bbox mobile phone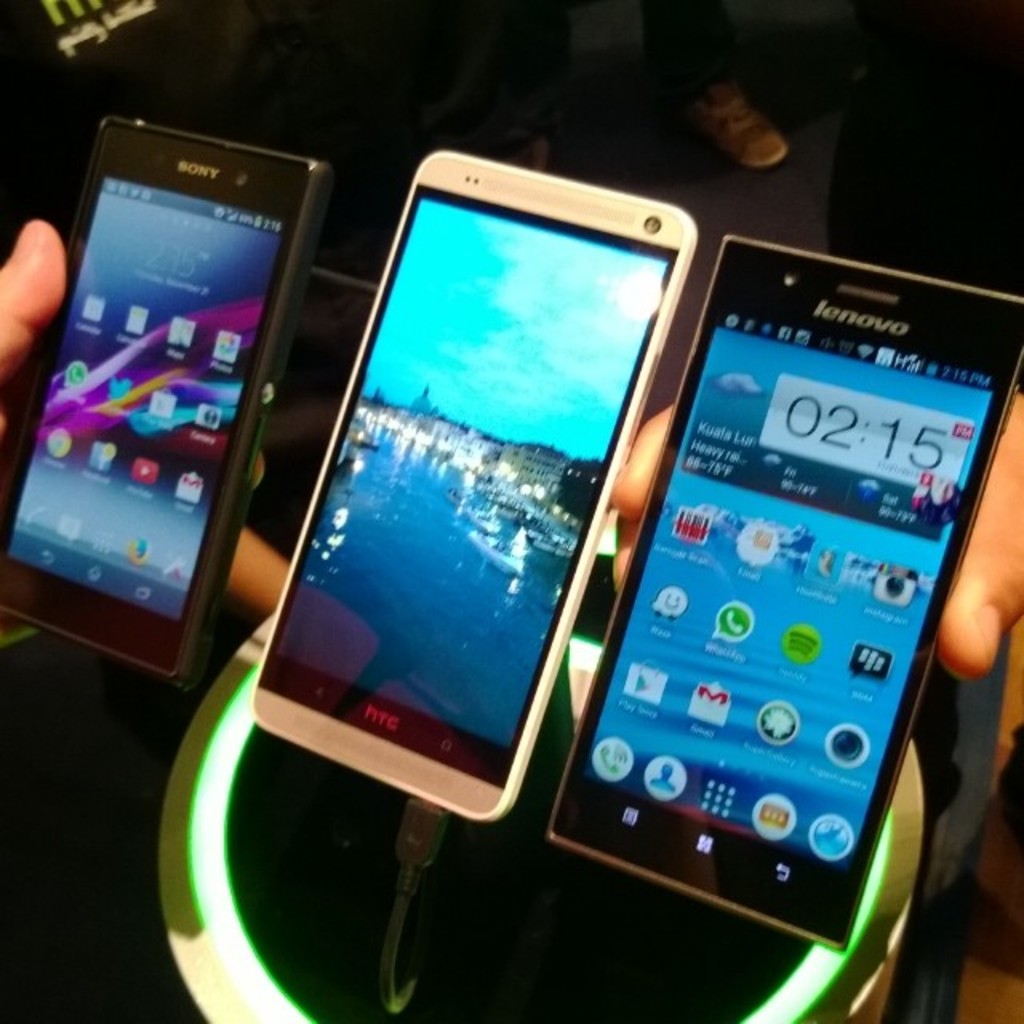
x1=544, y1=235, x2=1022, y2=958
